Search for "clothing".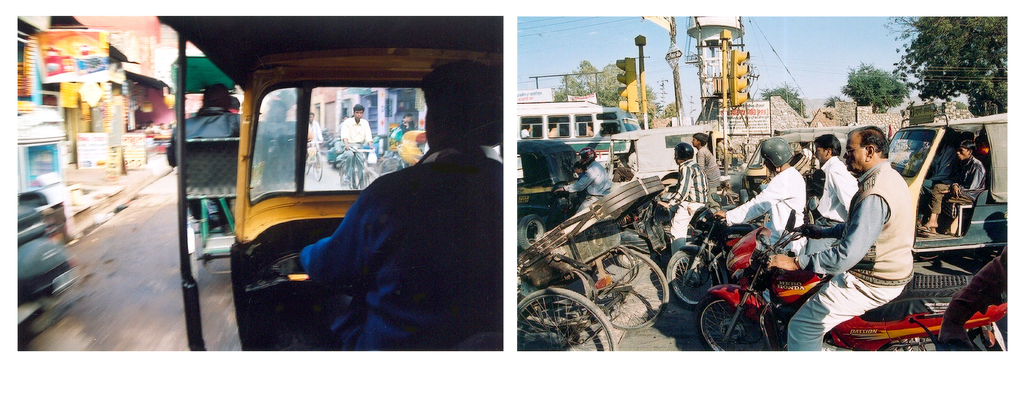
Found at box(397, 125, 423, 163).
